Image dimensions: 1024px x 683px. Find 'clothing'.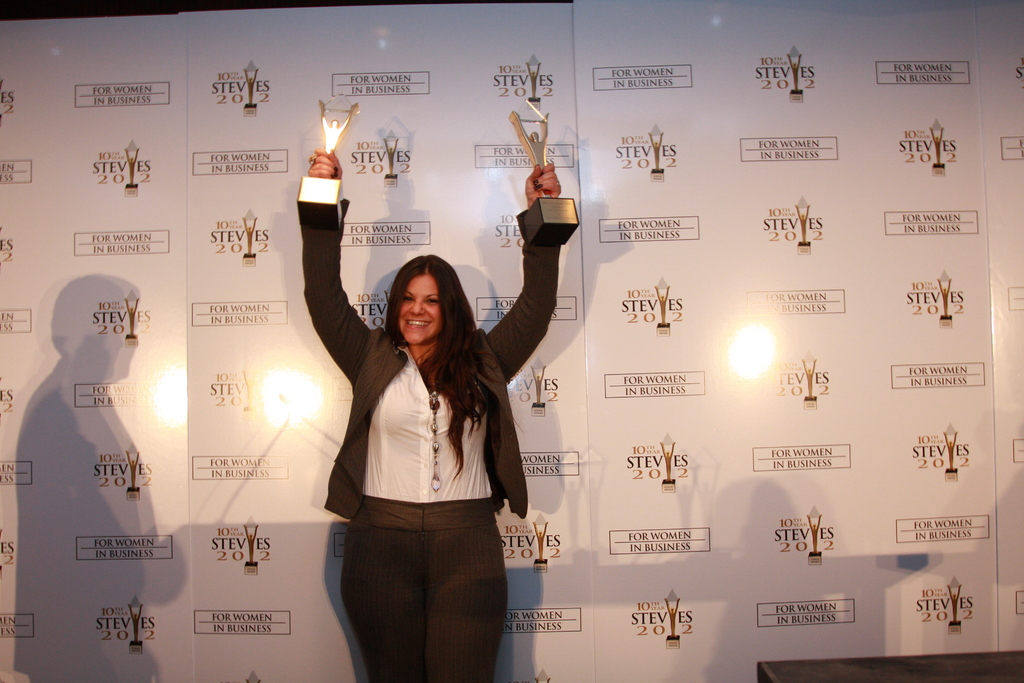
bbox(301, 190, 554, 523).
